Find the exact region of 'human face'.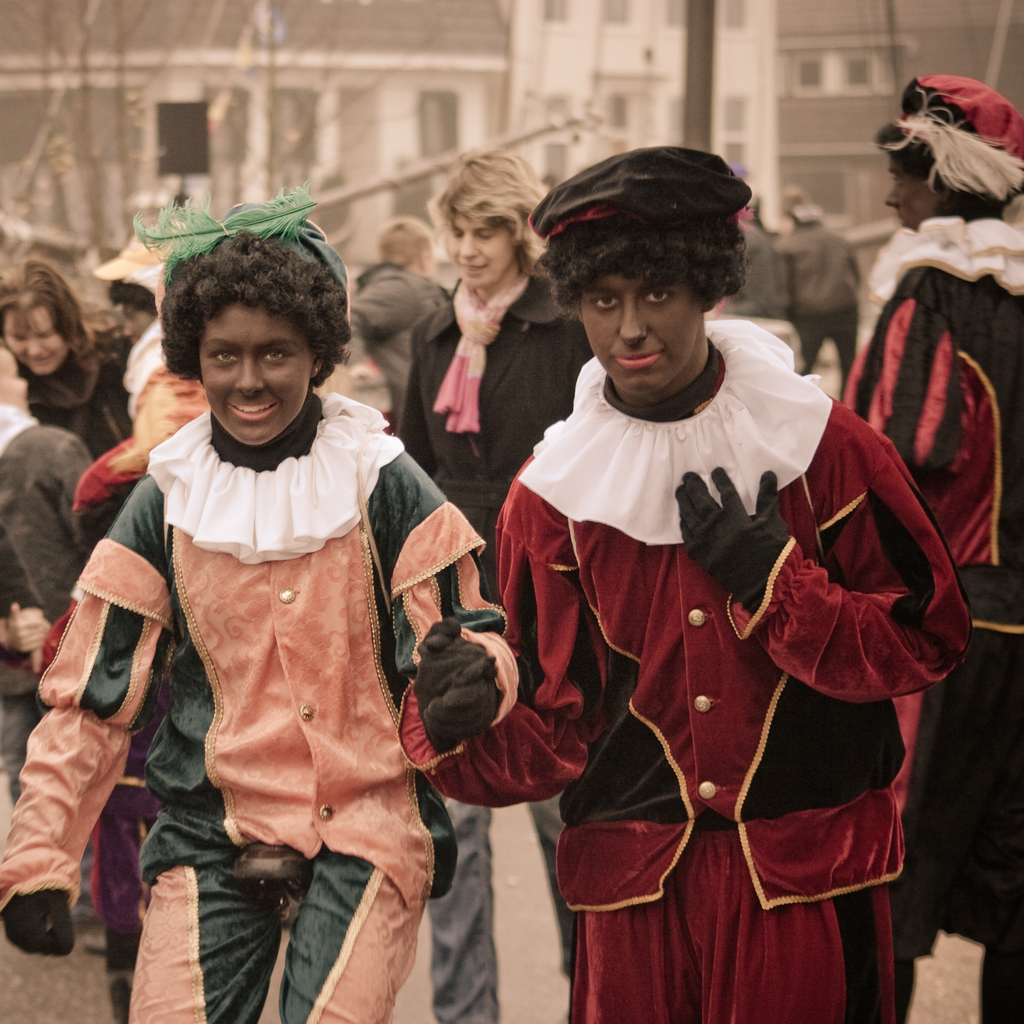
Exact region: rect(581, 263, 704, 394).
